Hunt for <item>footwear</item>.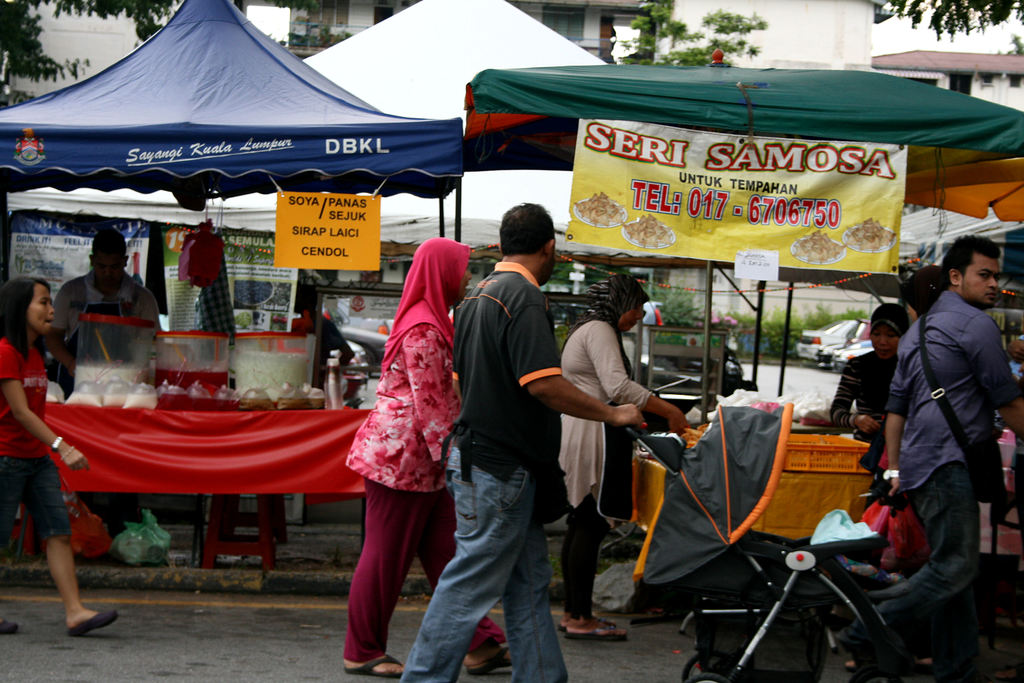
Hunted down at 563 627 635 639.
